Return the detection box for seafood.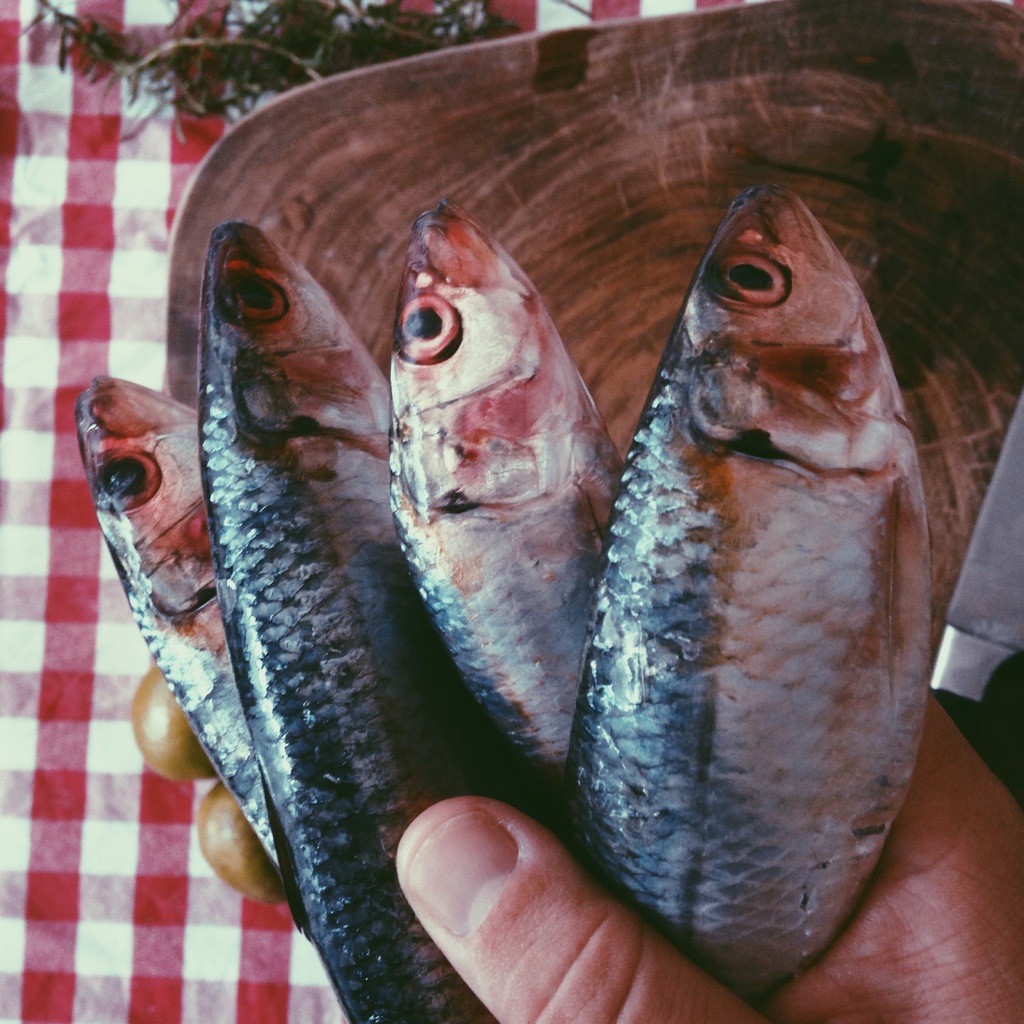
[left=197, top=218, right=589, bottom=1023].
